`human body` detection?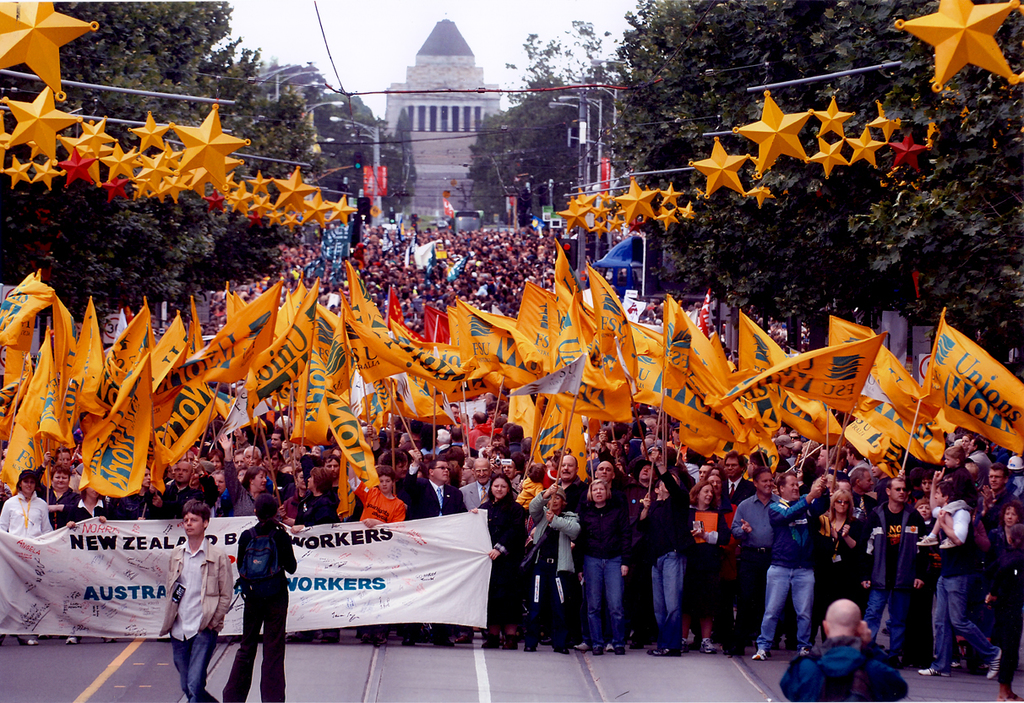
<box>222,515,298,702</box>
